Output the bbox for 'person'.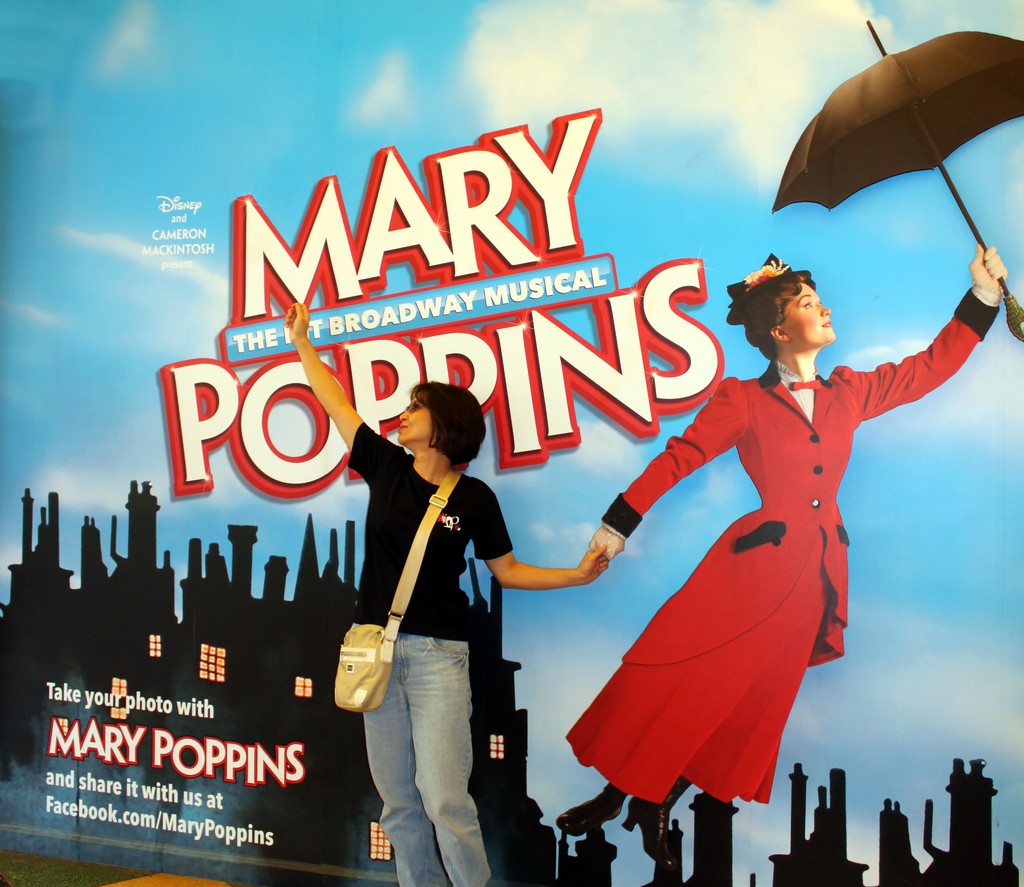
[left=280, top=304, right=611, bottom=886].
